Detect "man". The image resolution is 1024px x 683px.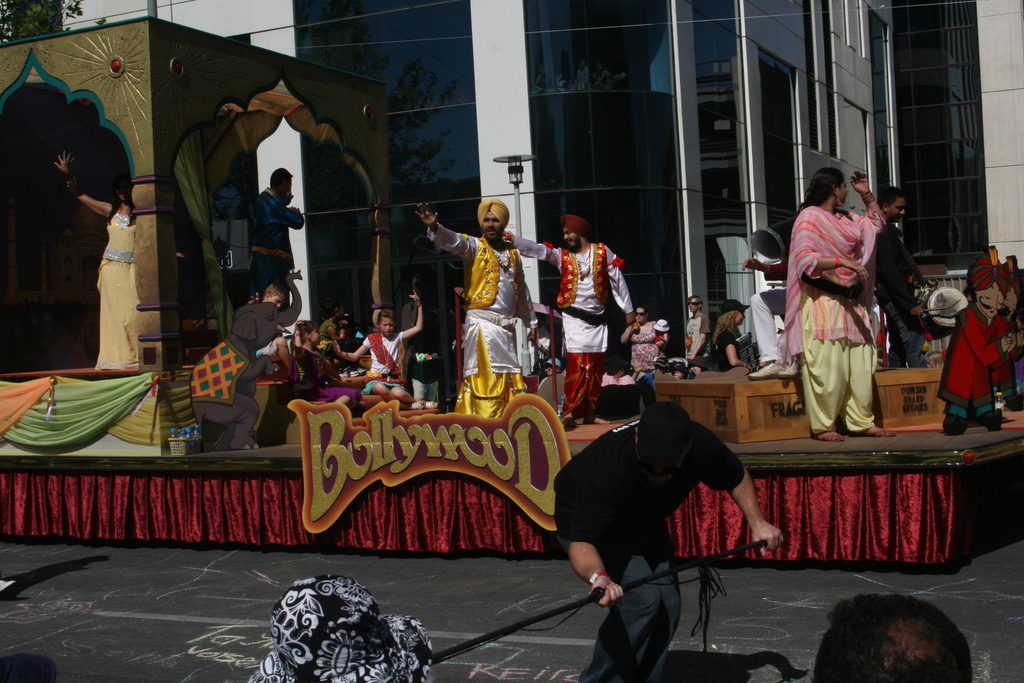
l=504, t=215, r=636, b=431.
